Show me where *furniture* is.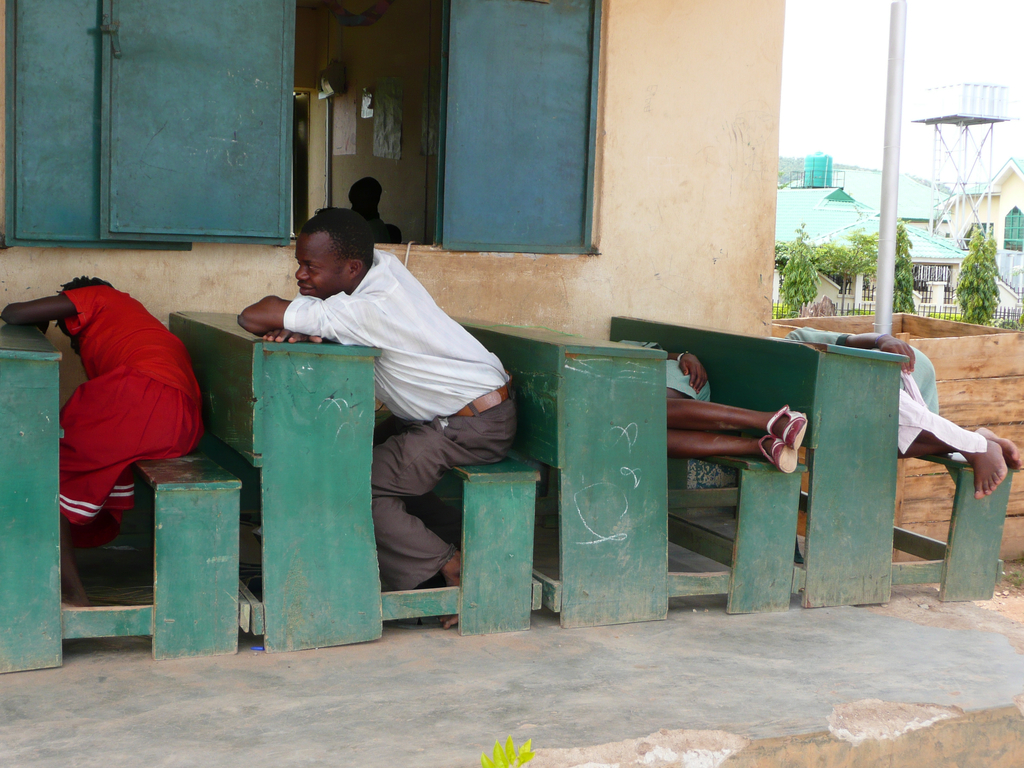
*furniture* is at <region>608, 307, 1012, 614</region>.
